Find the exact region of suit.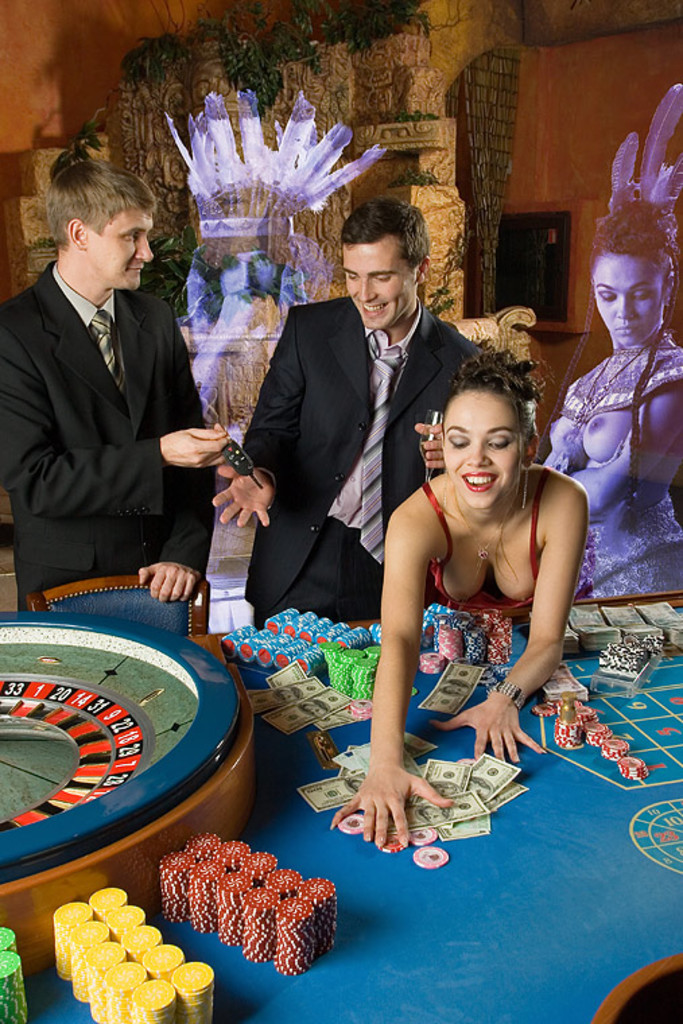
Exact region: 240:290:488:624.
